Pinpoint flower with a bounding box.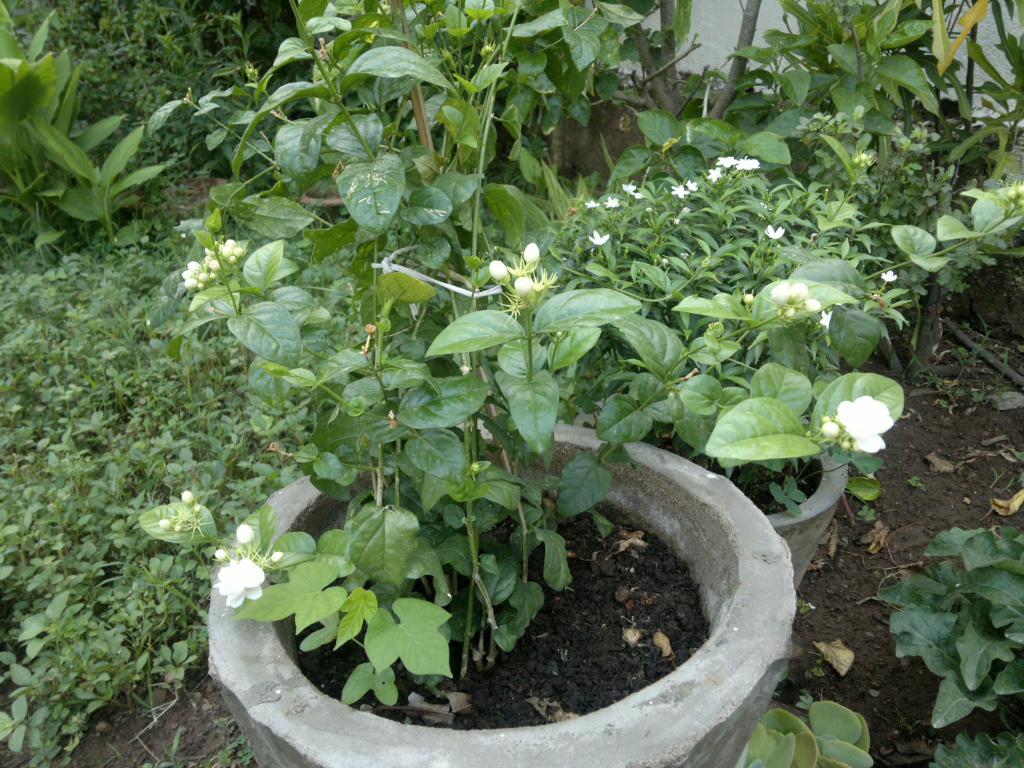
487 261 508 282.
